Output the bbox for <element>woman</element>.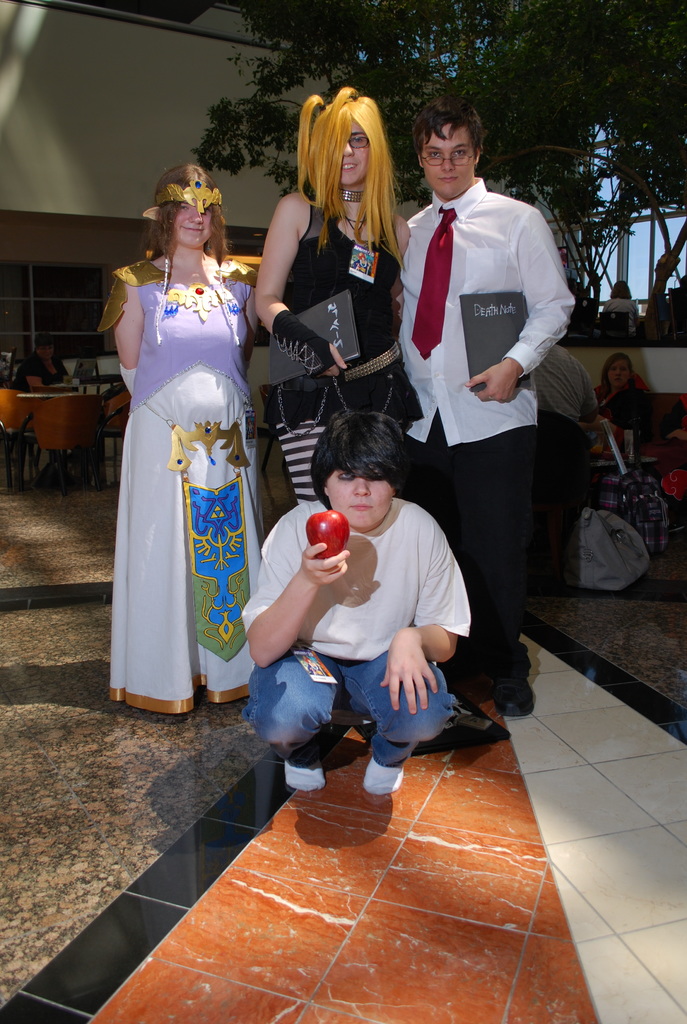
left=254, top=83, right=411, bottom=519.
